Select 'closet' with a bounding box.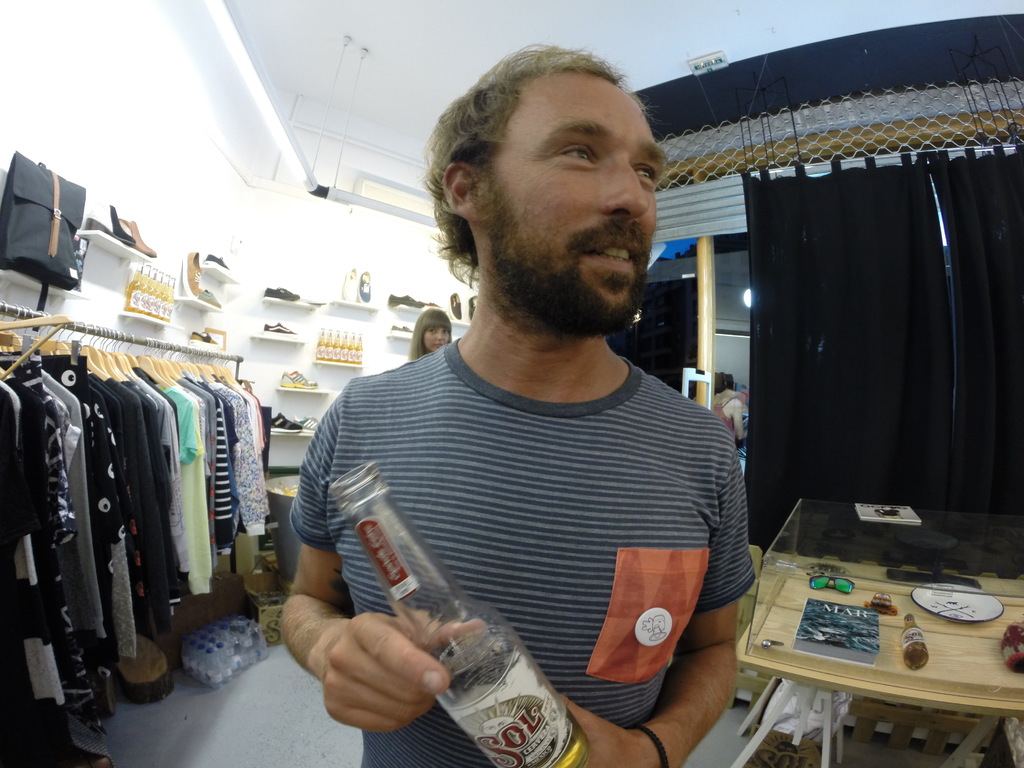
detection(0, 145, 480, 553).
